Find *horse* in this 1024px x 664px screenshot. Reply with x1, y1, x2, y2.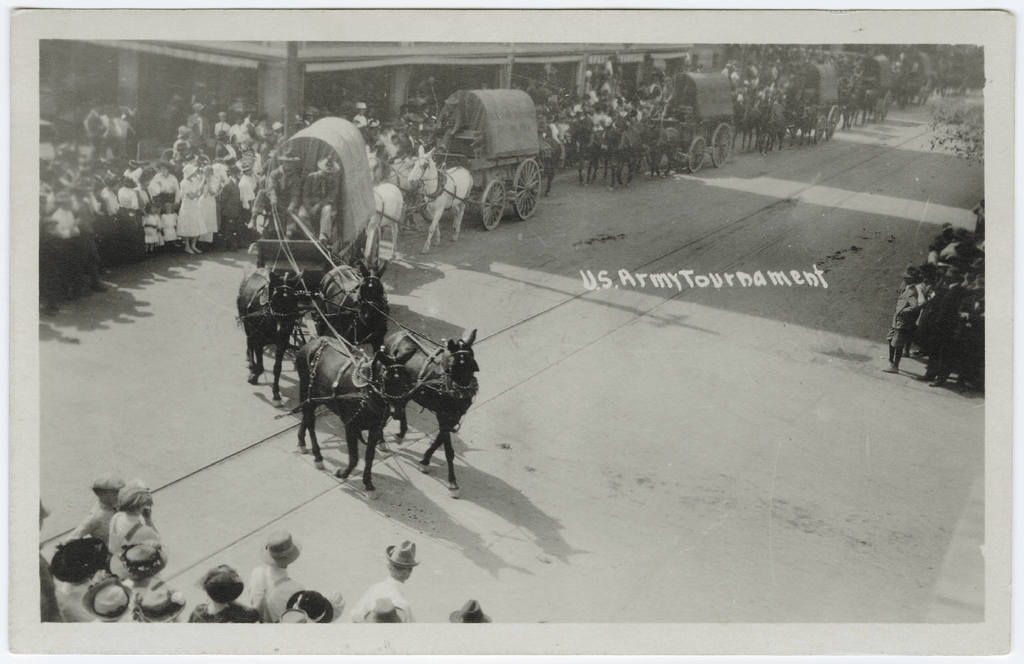
409, 144, 473, 255.
